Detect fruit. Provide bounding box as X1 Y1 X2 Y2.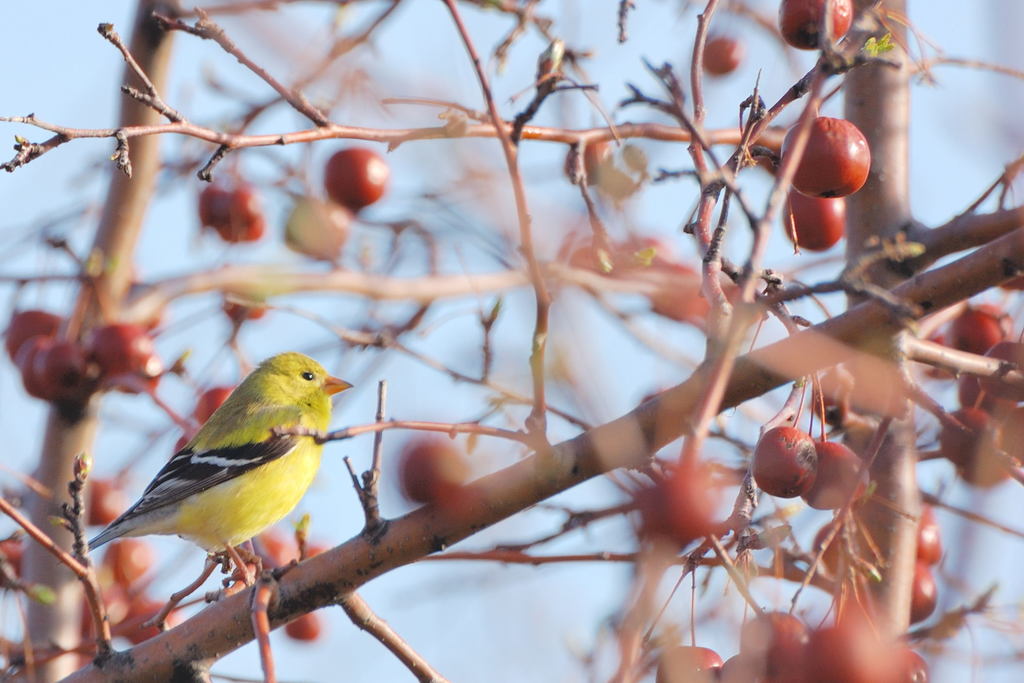
798 436 873 509.
